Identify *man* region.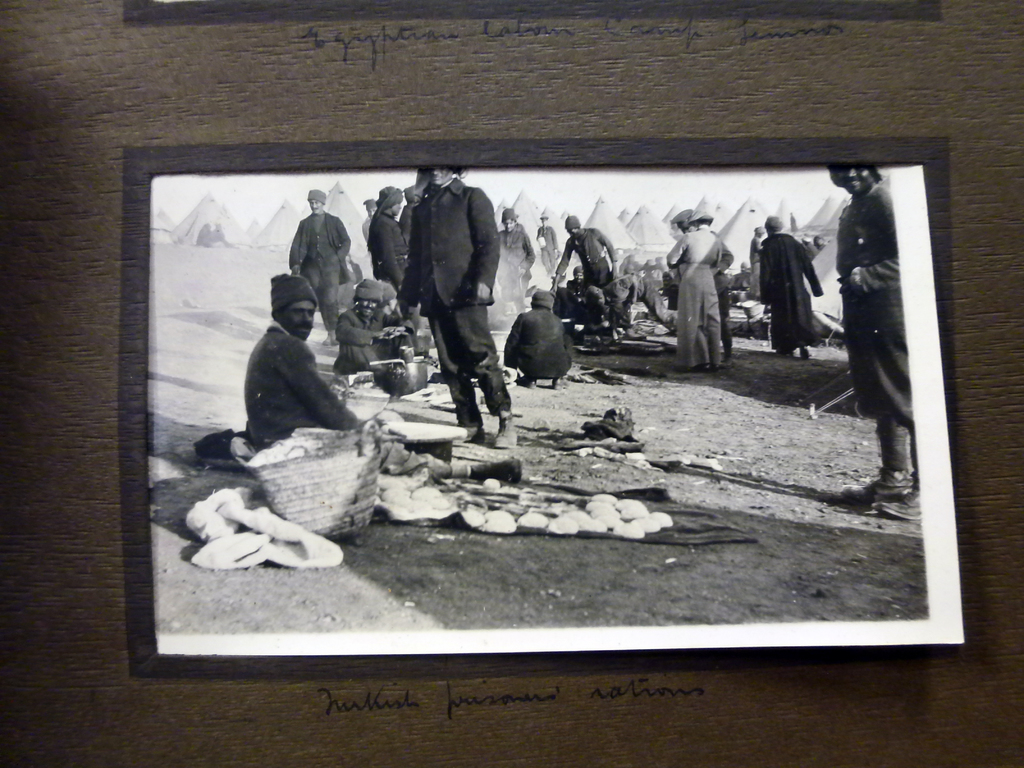
Region: box=[493, 204, 540, 300].
